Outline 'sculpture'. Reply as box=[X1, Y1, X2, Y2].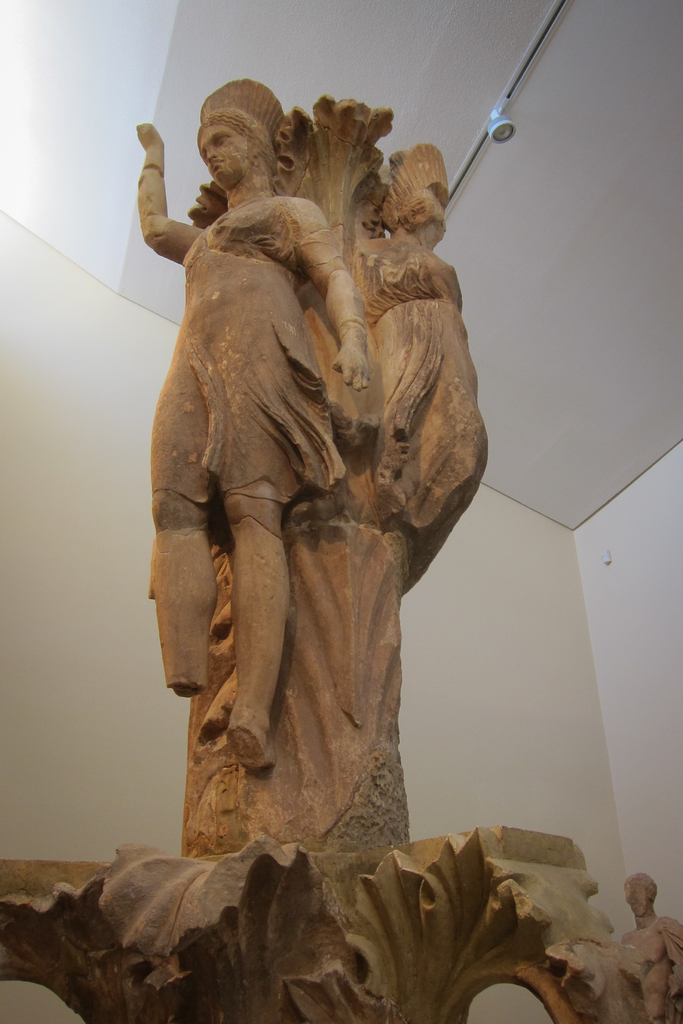
box=[140, 111, 415, 835].
